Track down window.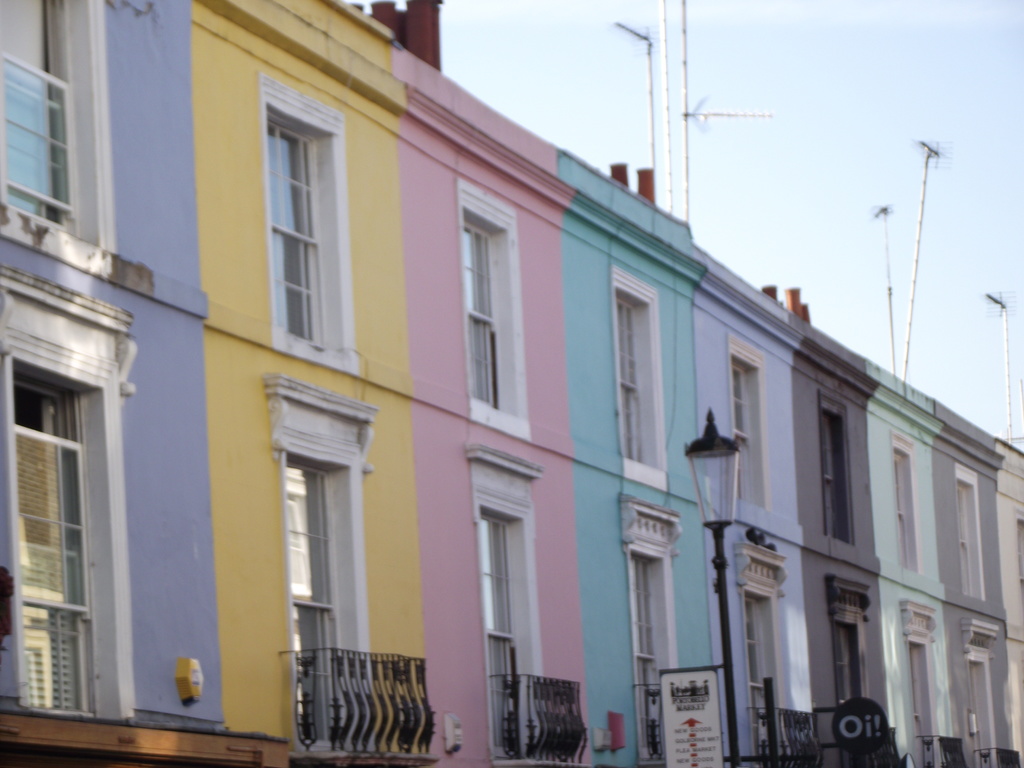
Tracked to l=950, t=461, r=989, b=596.
